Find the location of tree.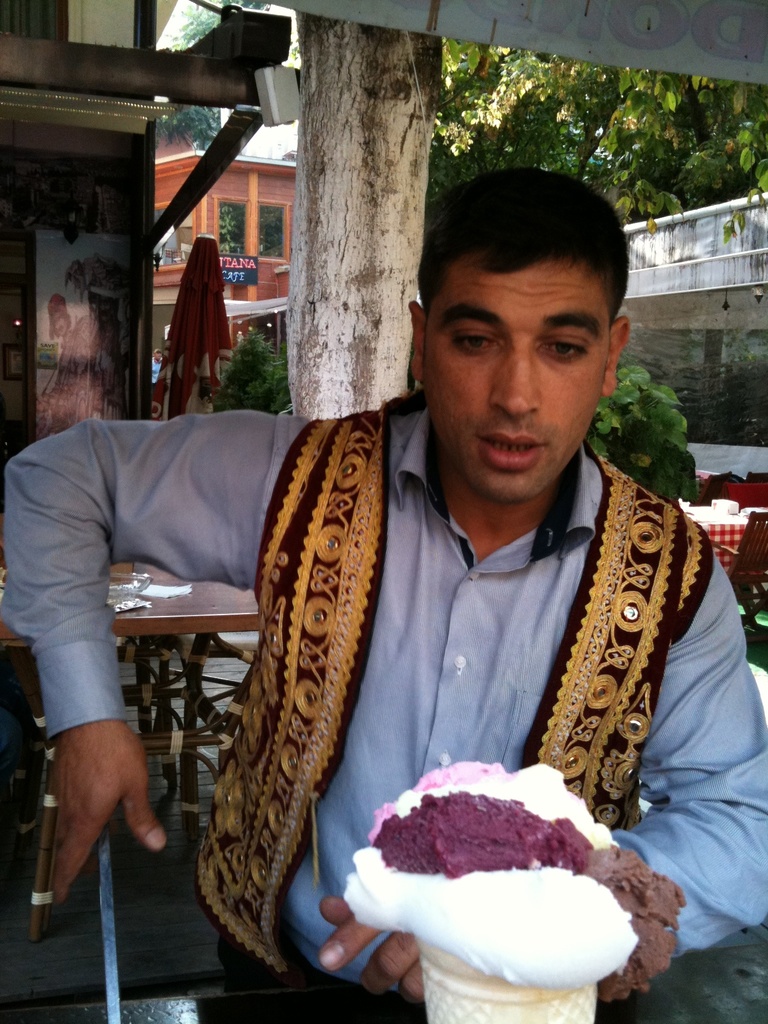
Location: 210,332,298,418.
